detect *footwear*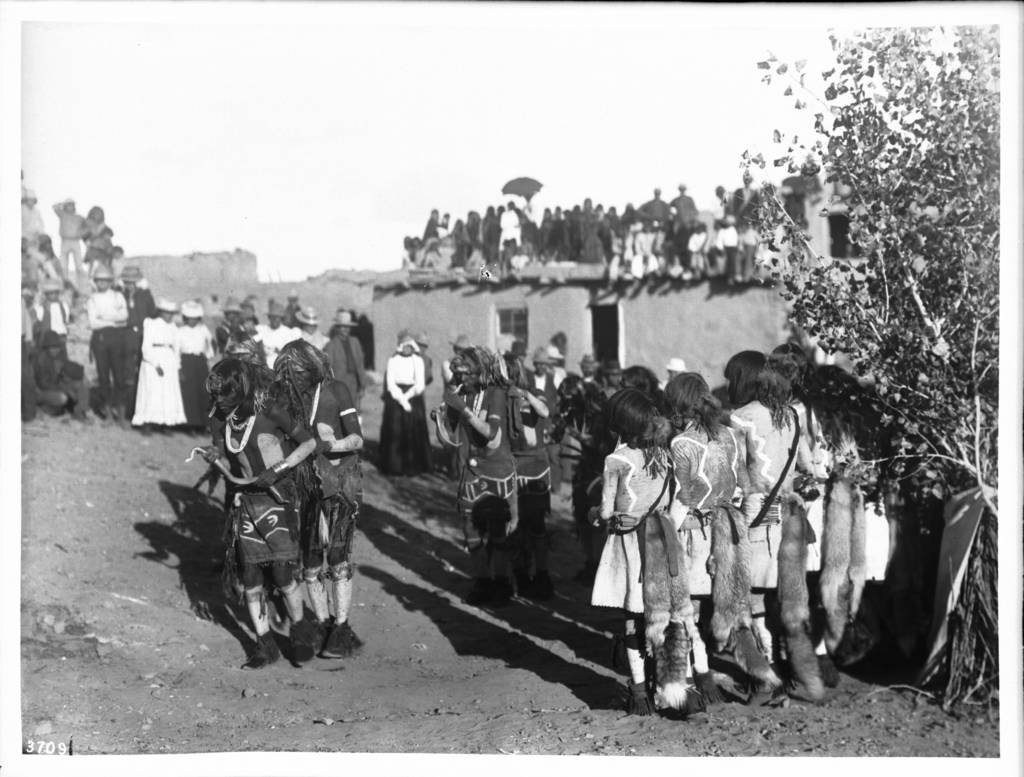
{"x1": 661, "y1": 705, "x2": 694, "y2": 724}
